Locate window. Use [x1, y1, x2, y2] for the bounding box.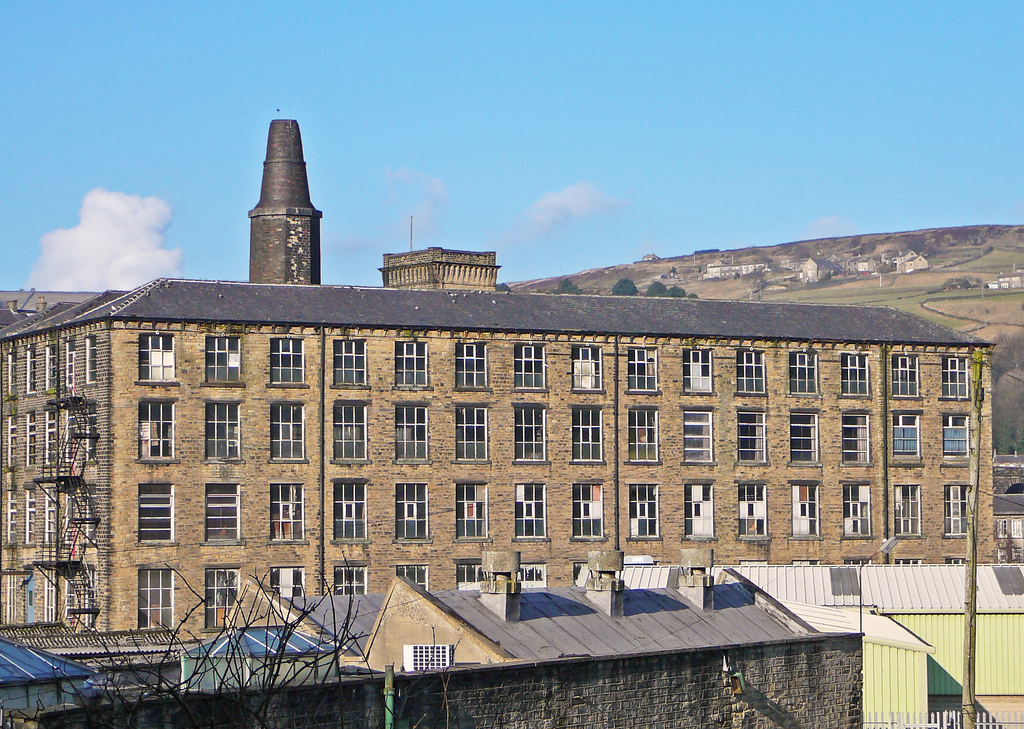
[398, 481, 432, 548].
